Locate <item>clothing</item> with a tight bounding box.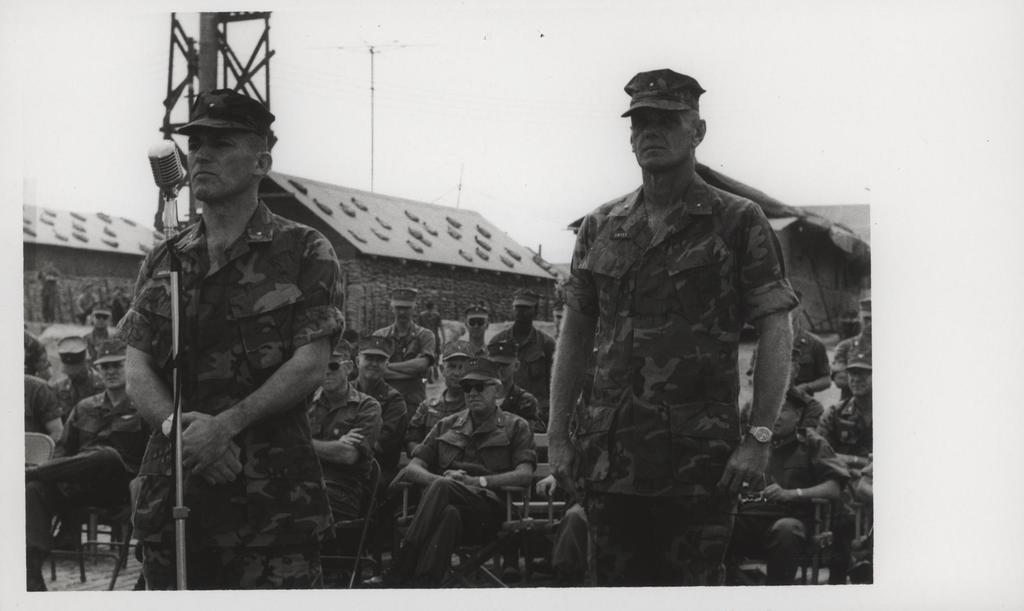
{"x1": 441, "y1": 328, "x2": 488, "y2": 367}.
